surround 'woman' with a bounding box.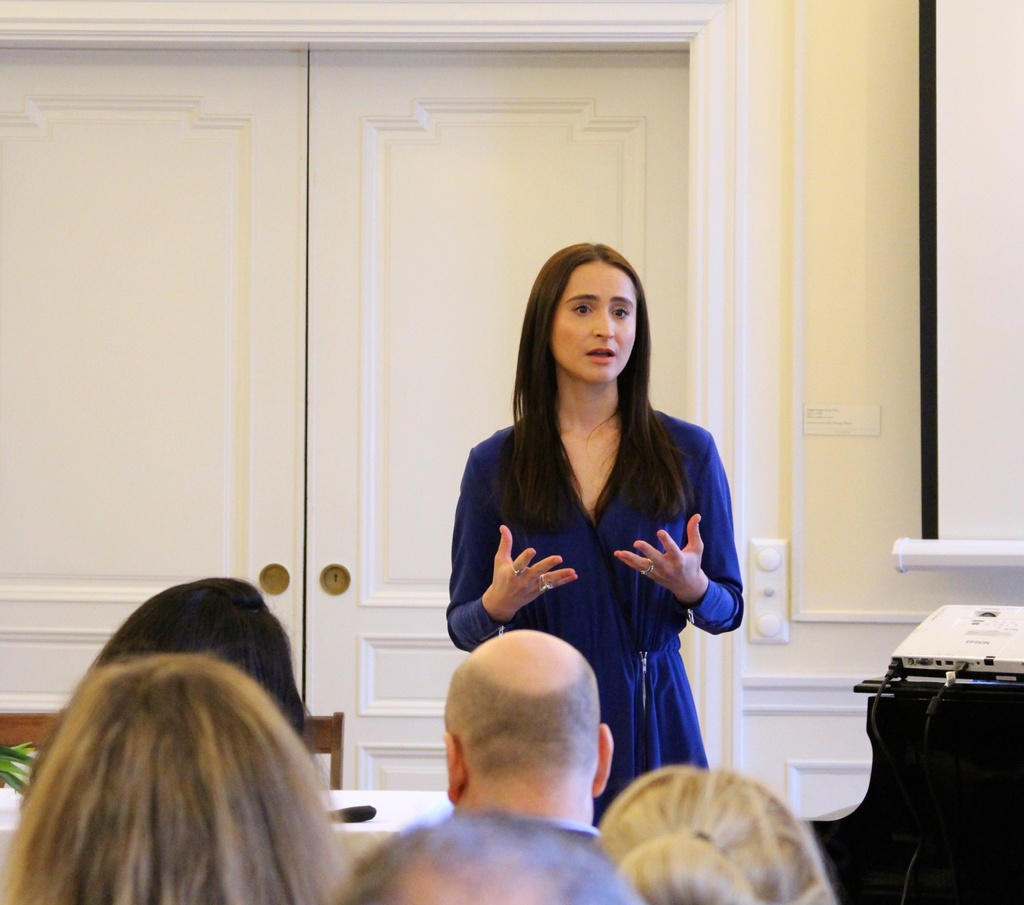
BBox(0, 653, 363, 904).
